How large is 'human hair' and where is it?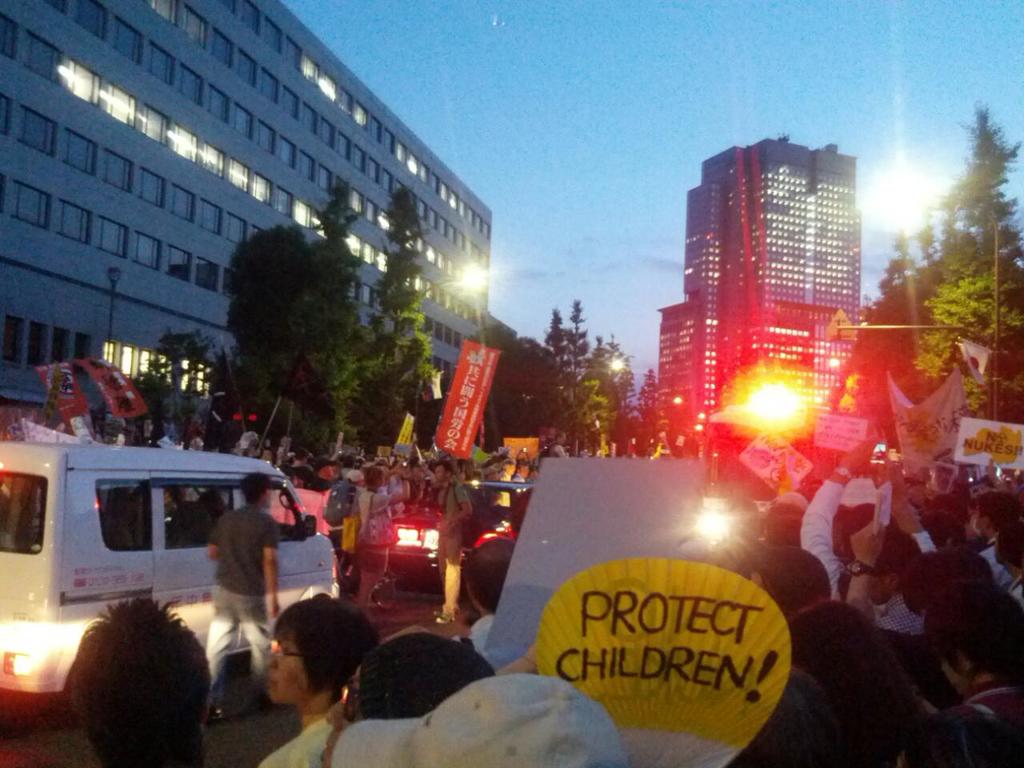
Bounding box: detection(876, 526, 918, 570).
